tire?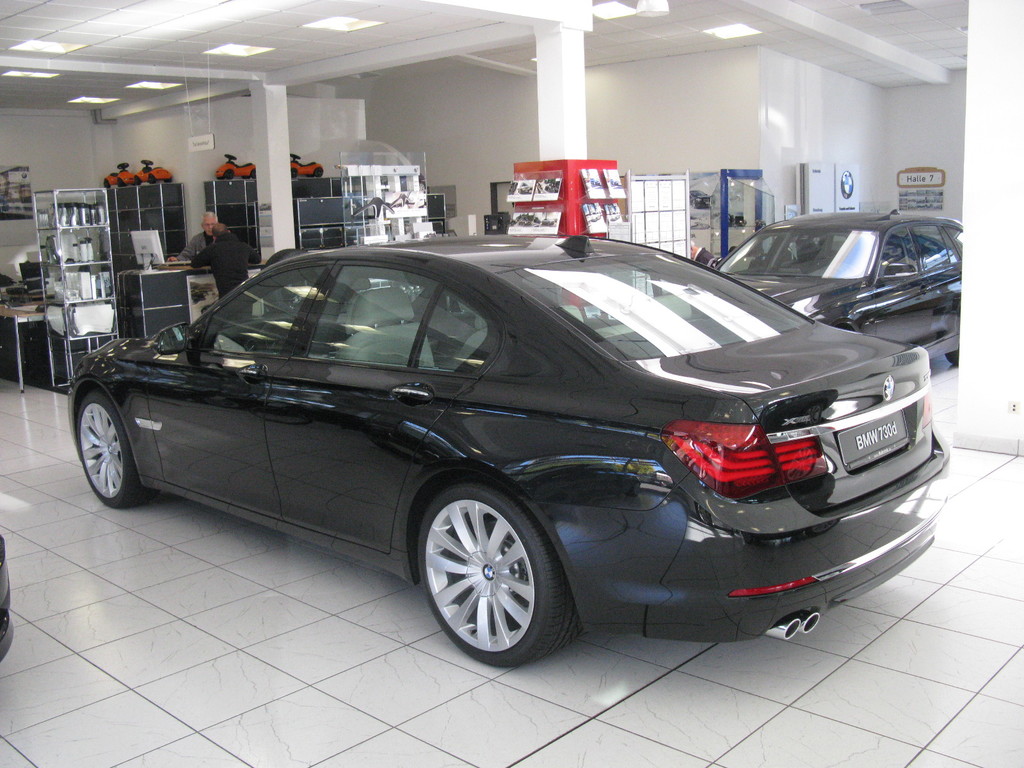
crop(144, 173, 155, 183)
